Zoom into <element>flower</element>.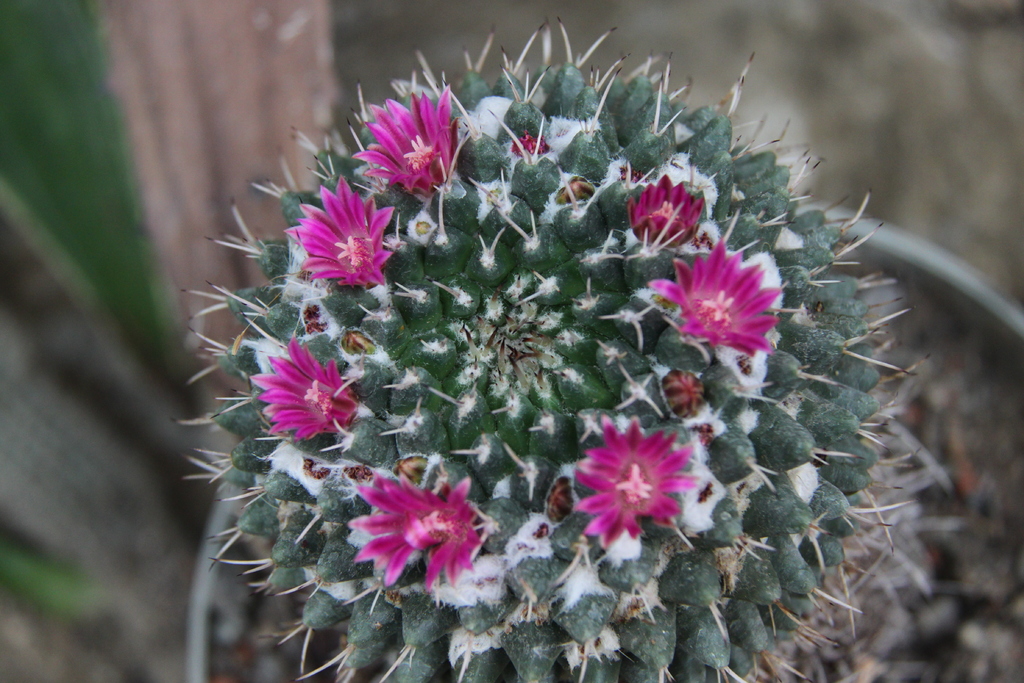
Zoom target: [left=247, top=336, right=368, bottom=447].
